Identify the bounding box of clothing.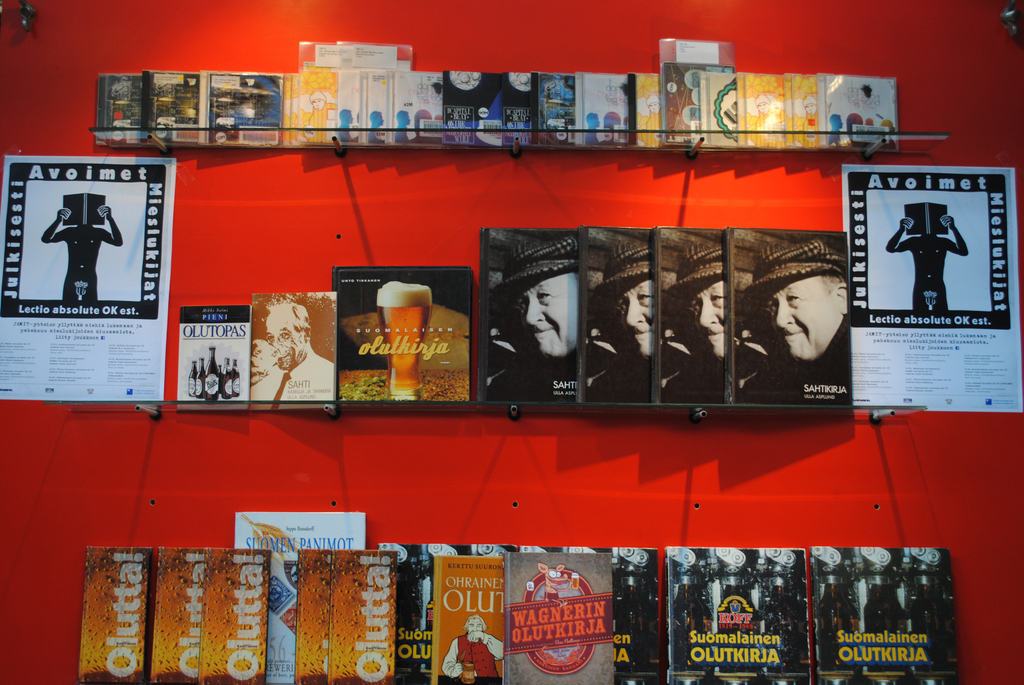
box(736, 317, 843, 409).
